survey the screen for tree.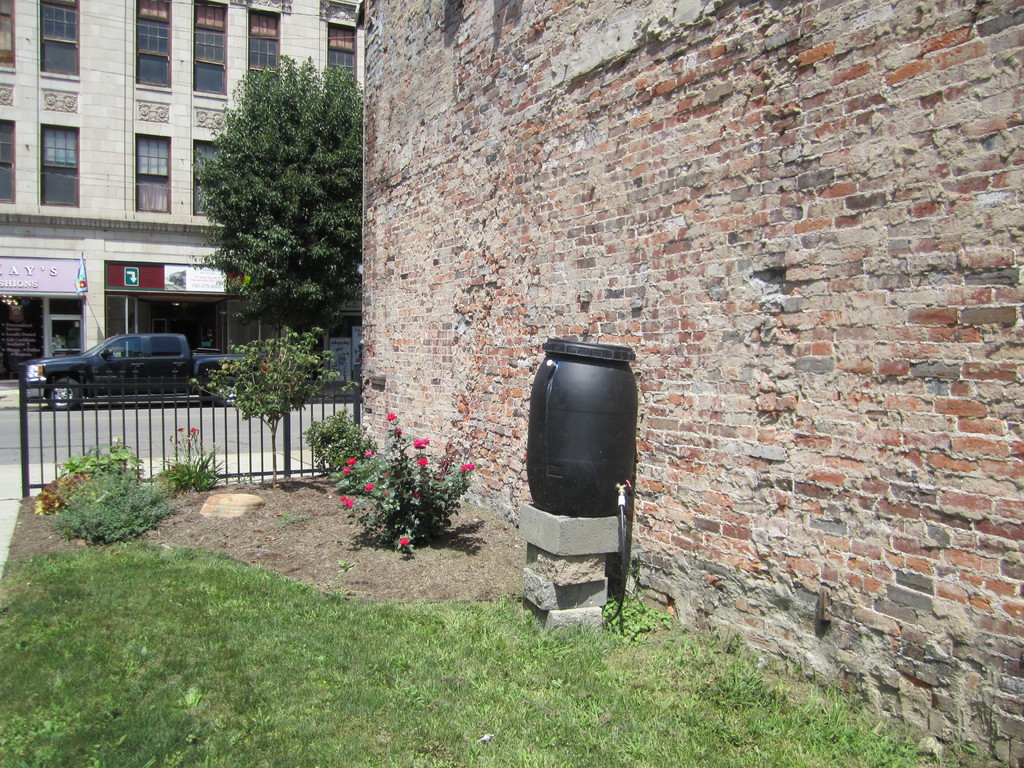
Survey found: bbox=(205, 49, 372, 356).
